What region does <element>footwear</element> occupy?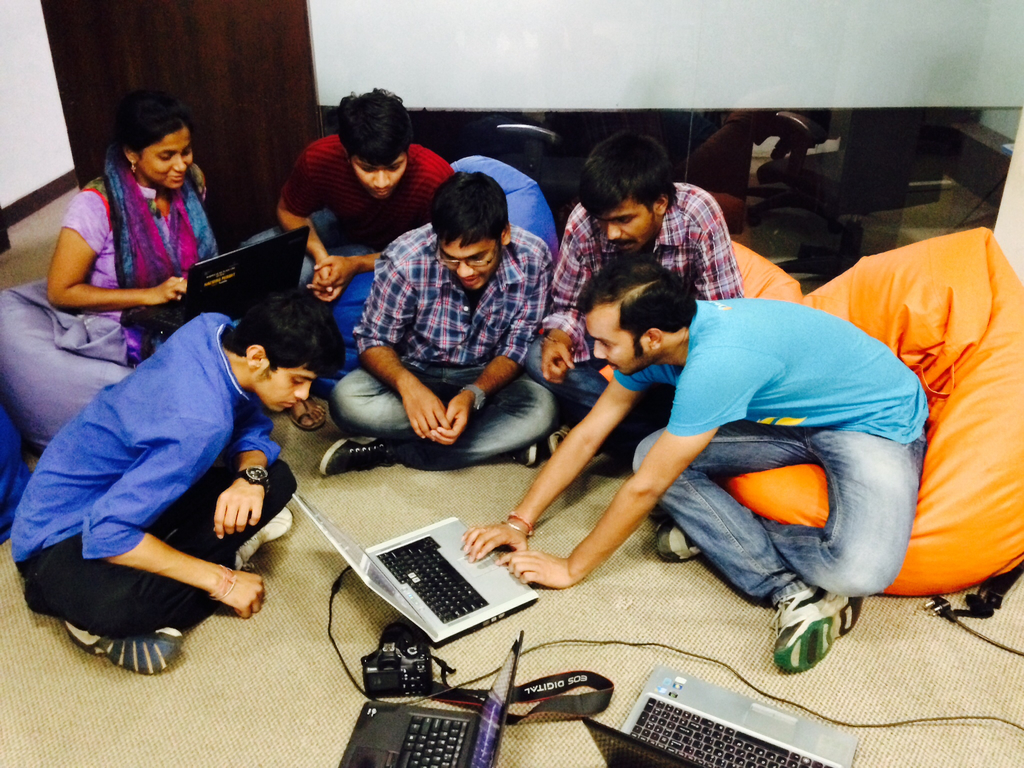
bbox=[320, 433, 399, 476].
